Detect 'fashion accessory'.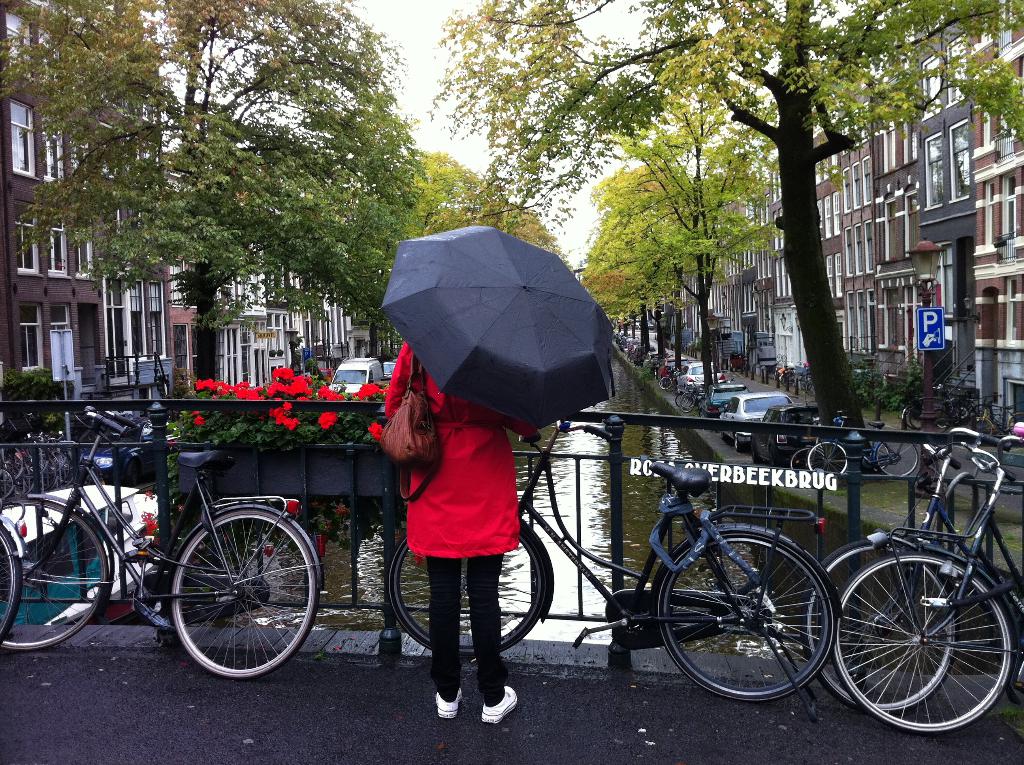
Detected at crop(479, 686, 518, 723).
